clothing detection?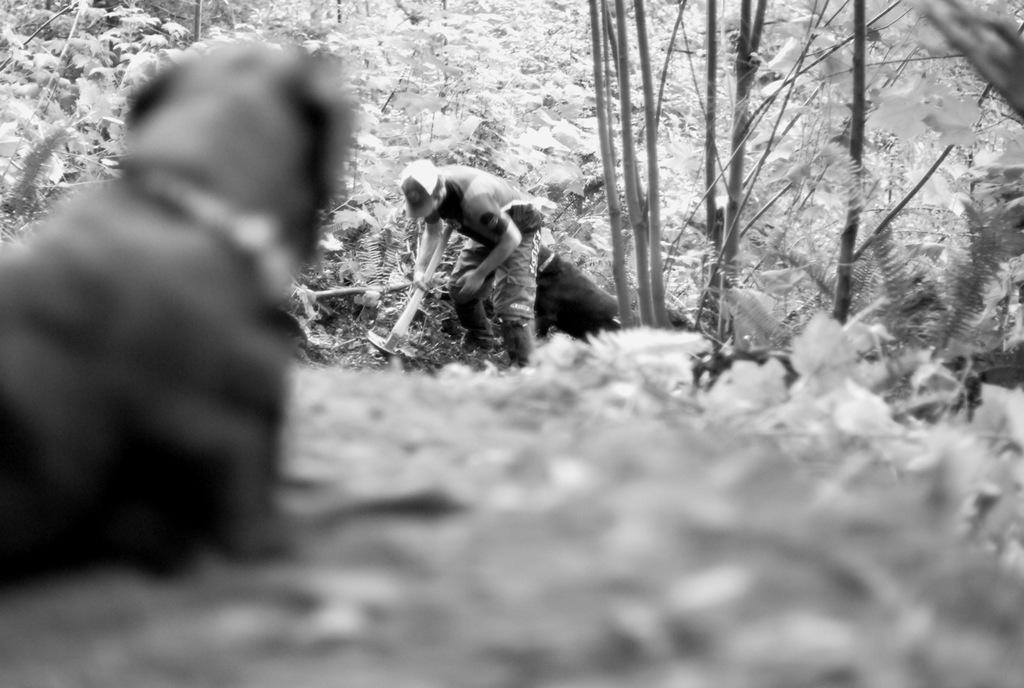
<region>436, 170, 546, 364</region>
